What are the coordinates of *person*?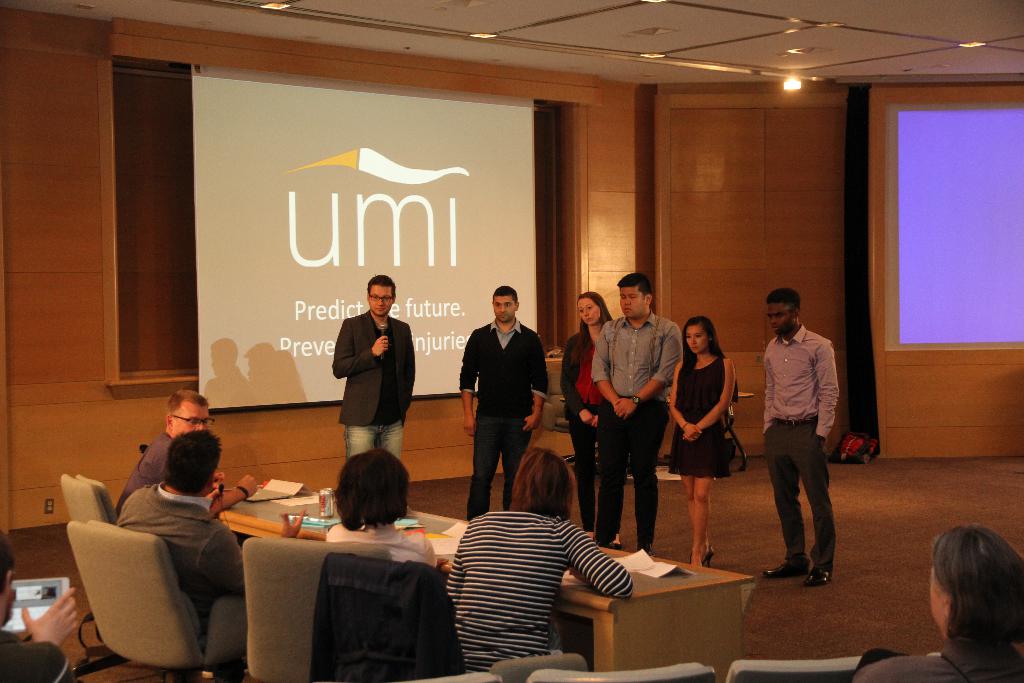
x1=590, y1=274, x2=684, y2=554.
